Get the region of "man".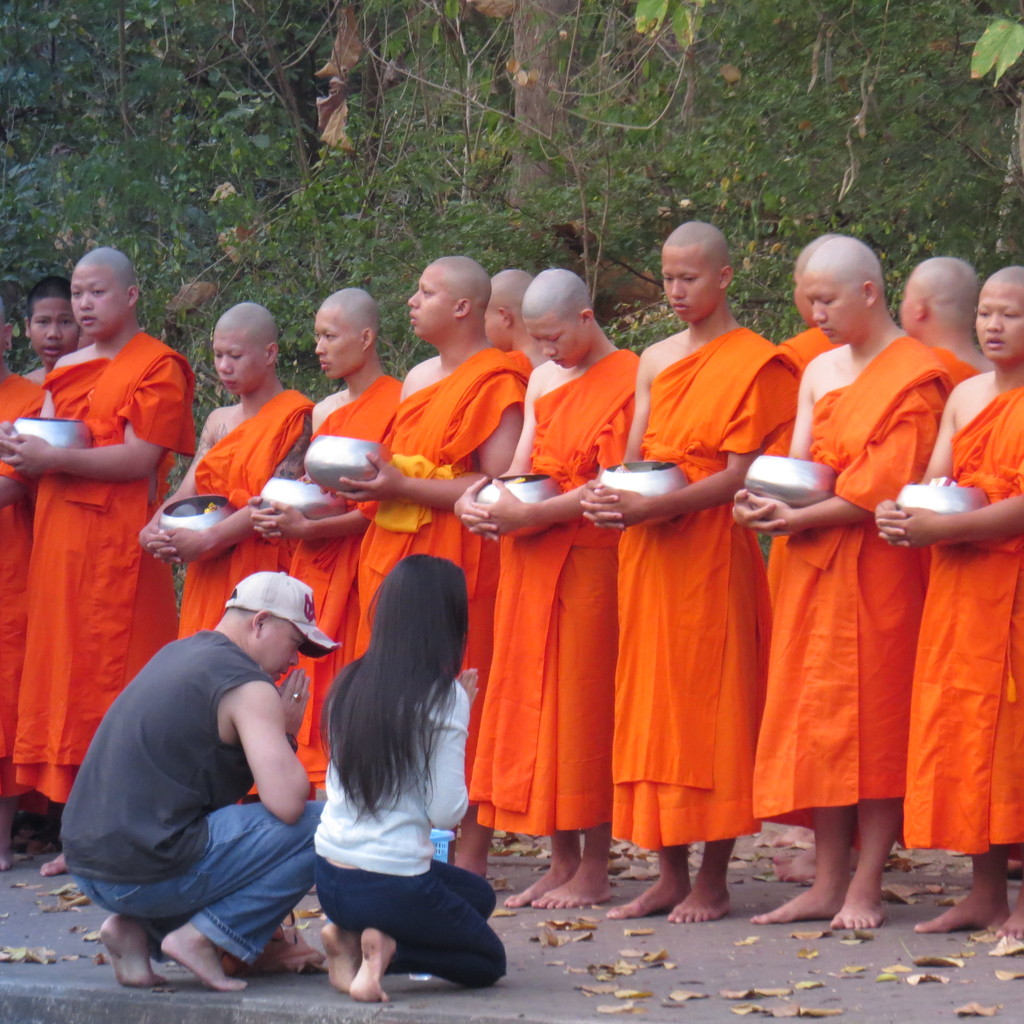
<box>0,239,191,872</box>.
